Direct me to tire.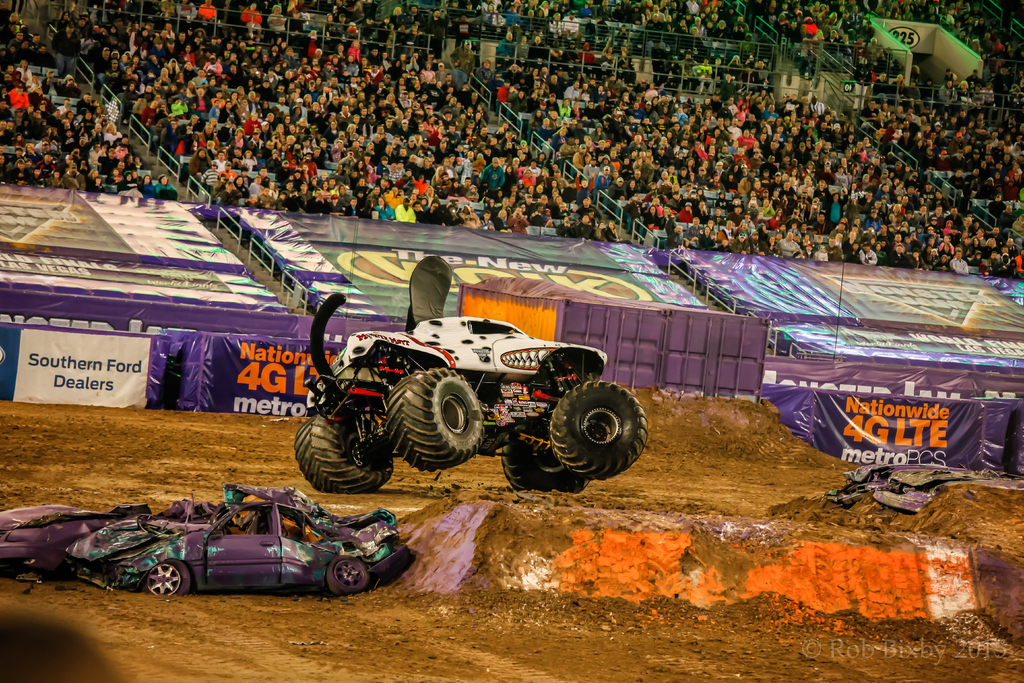
Direction: left=296, top=413, right=385, bottom=484.
